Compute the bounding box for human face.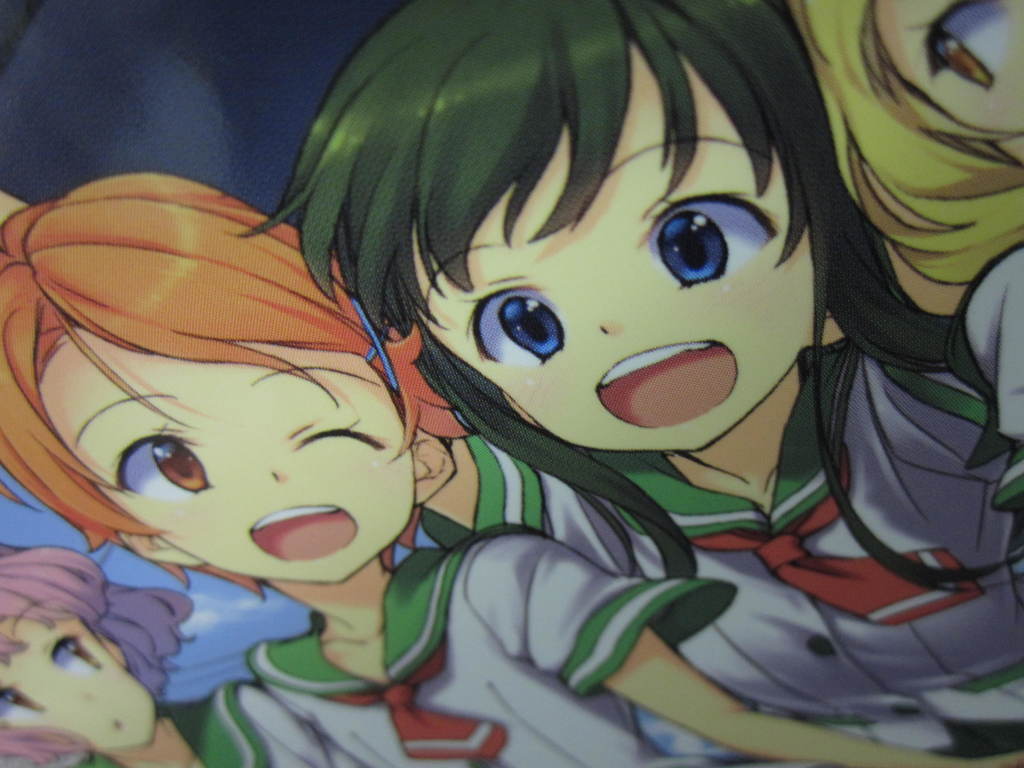
BBox(902, 0, 1023, 171).
